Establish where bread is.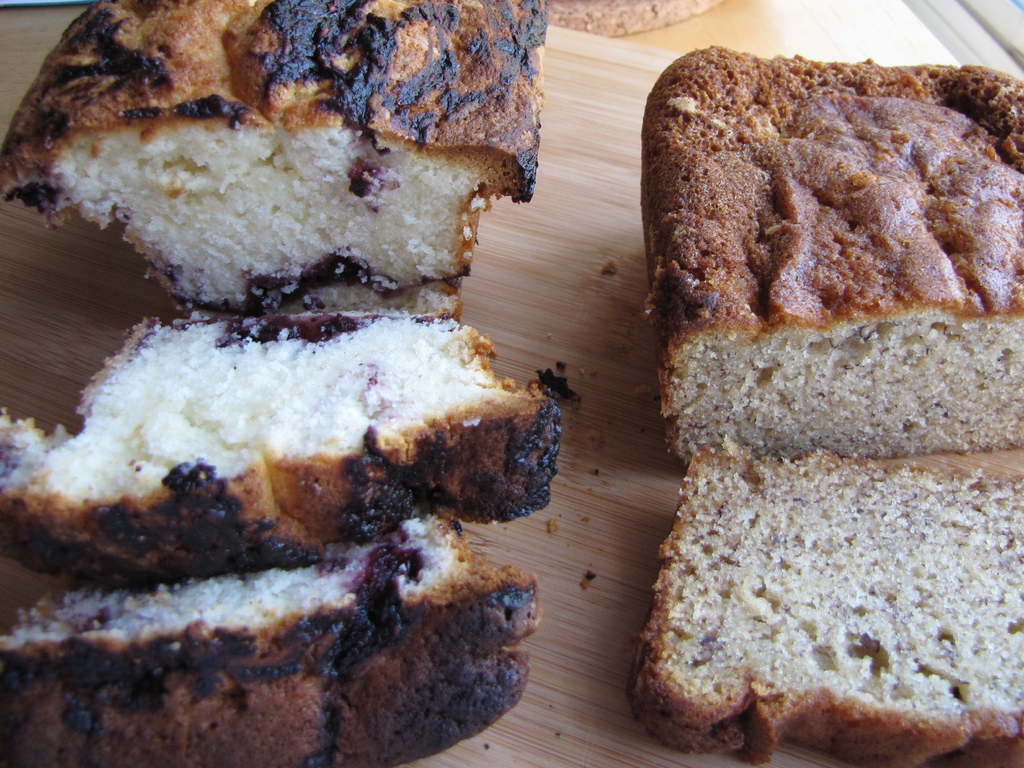
Established at 0, 511, 546, 767.
